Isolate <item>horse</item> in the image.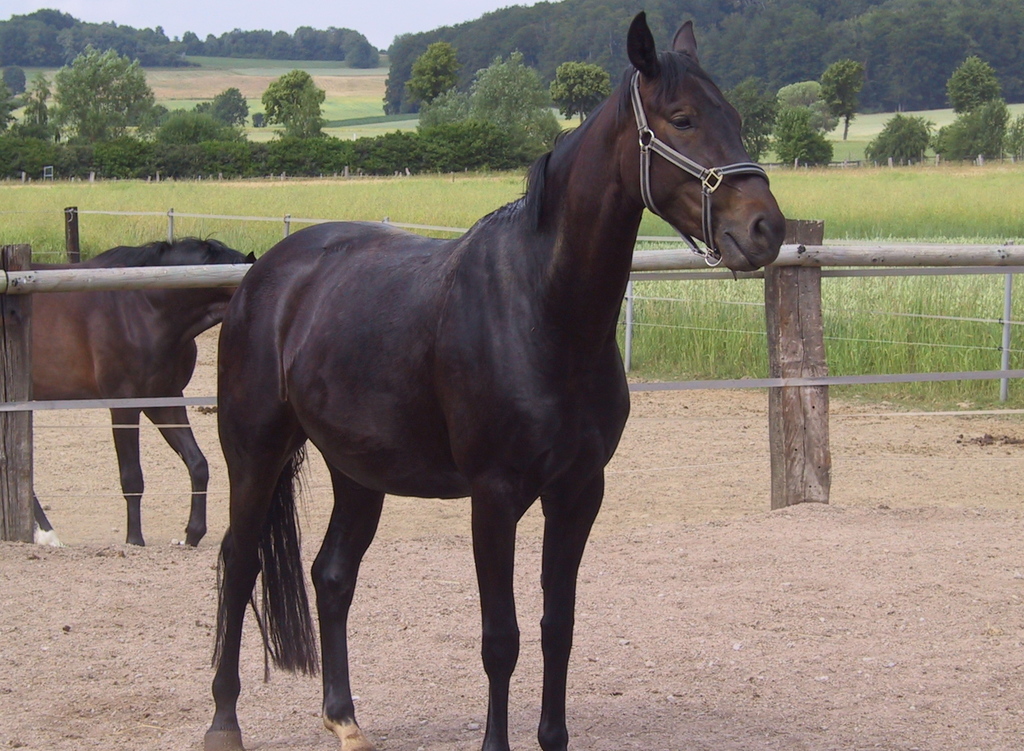
Isolated region: Rect(38, 227, 257, 547).
